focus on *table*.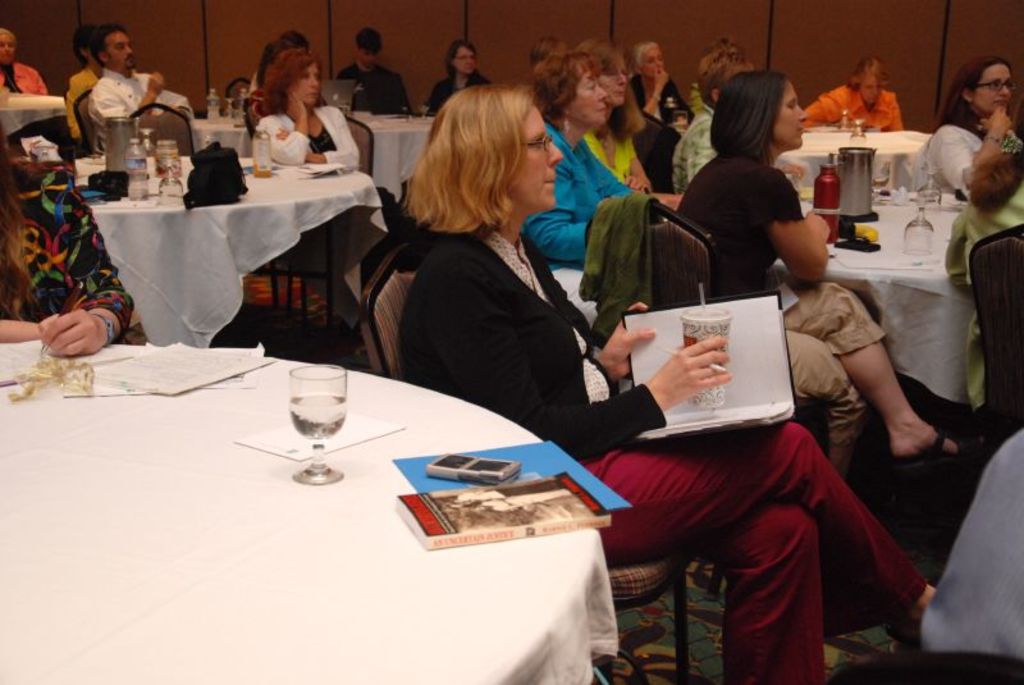
Focused at pyautogui.locateOnScreen(1, 341, 627, 680).
